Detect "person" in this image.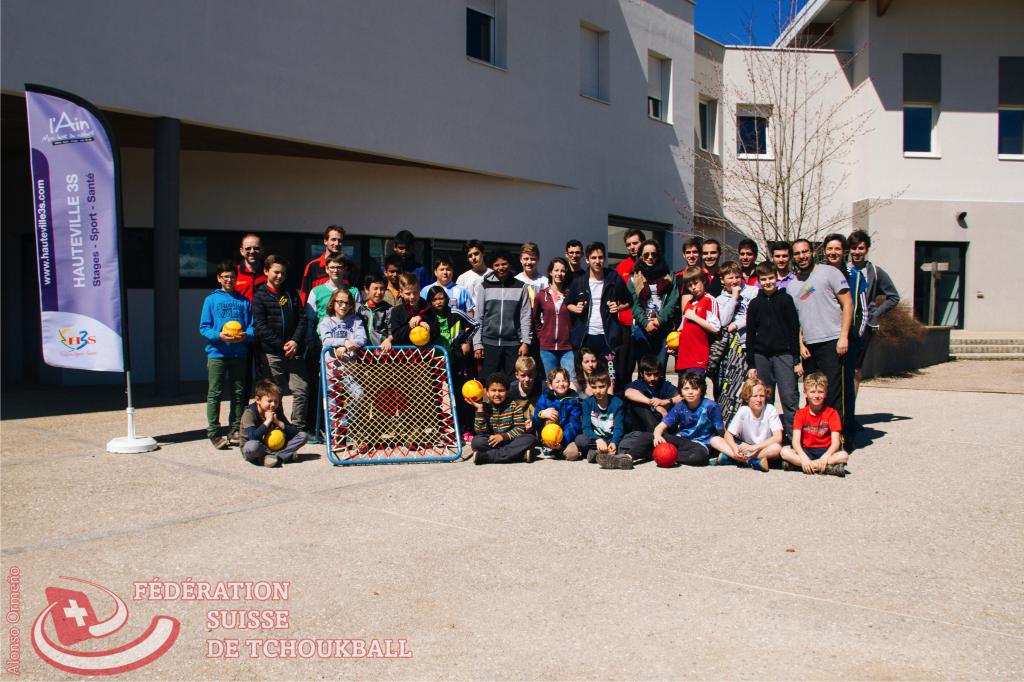
Detection: BBox(468, 250, 532, 387).
